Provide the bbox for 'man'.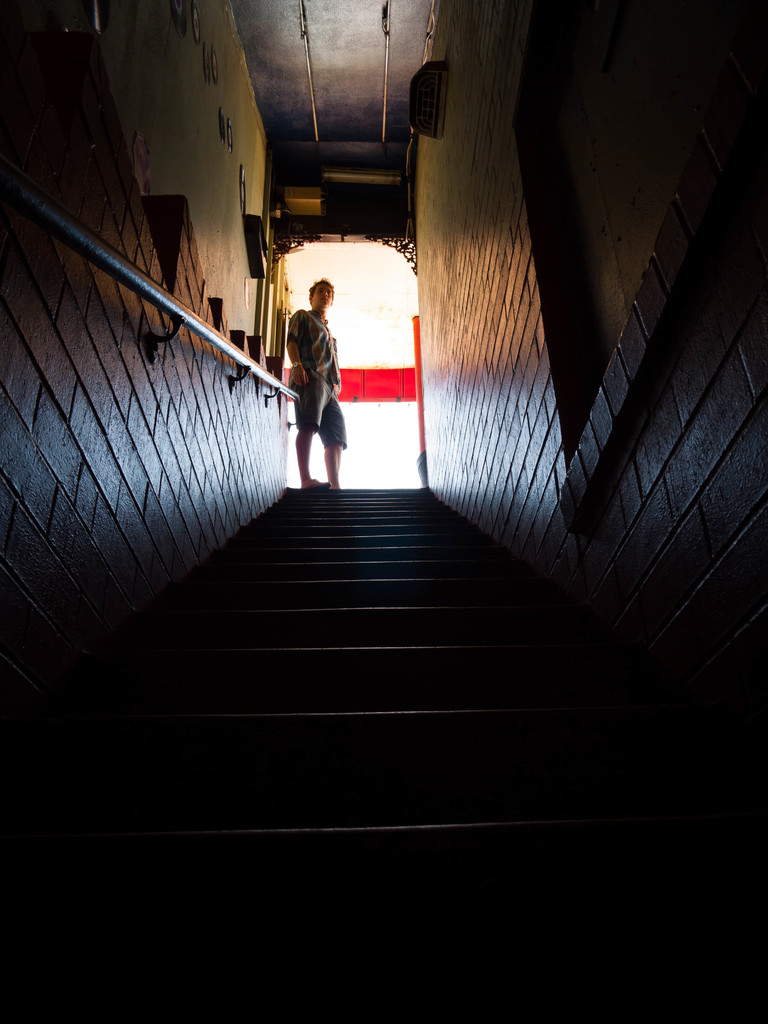
locate(269, 264, 357, 476).
